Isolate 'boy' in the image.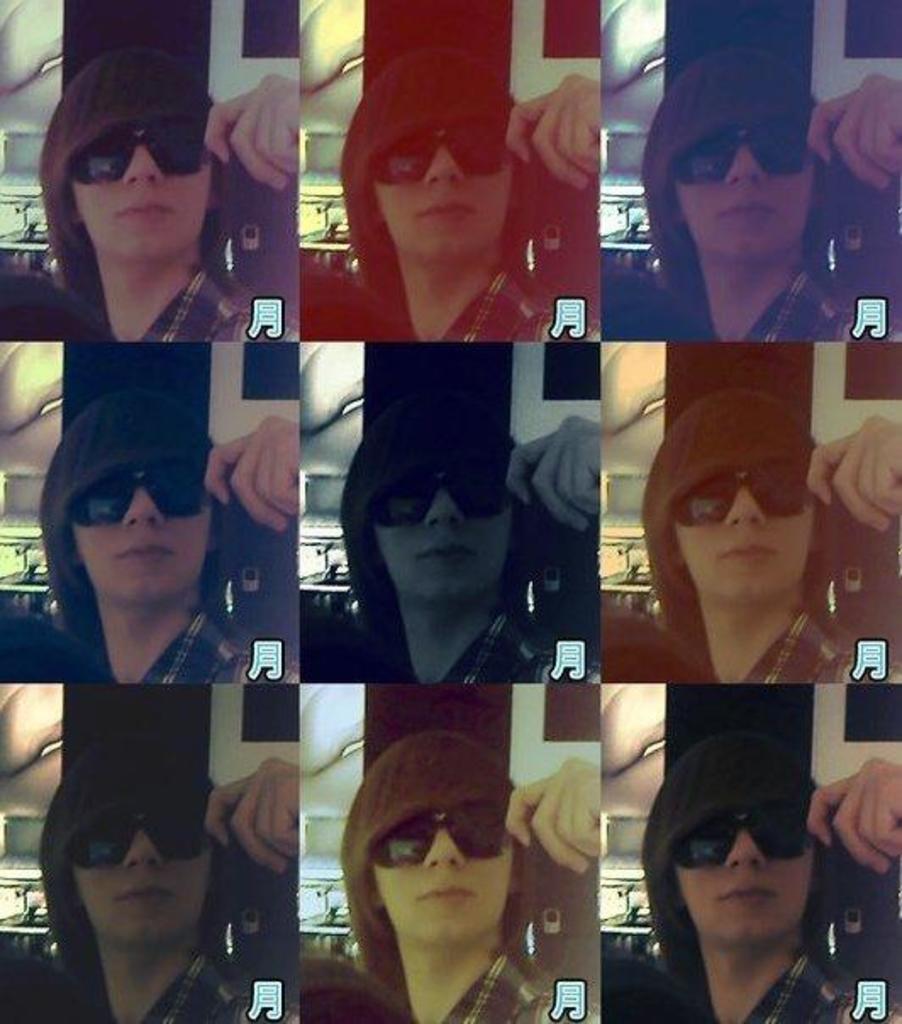
Isolated region: 351/49/600/342.
